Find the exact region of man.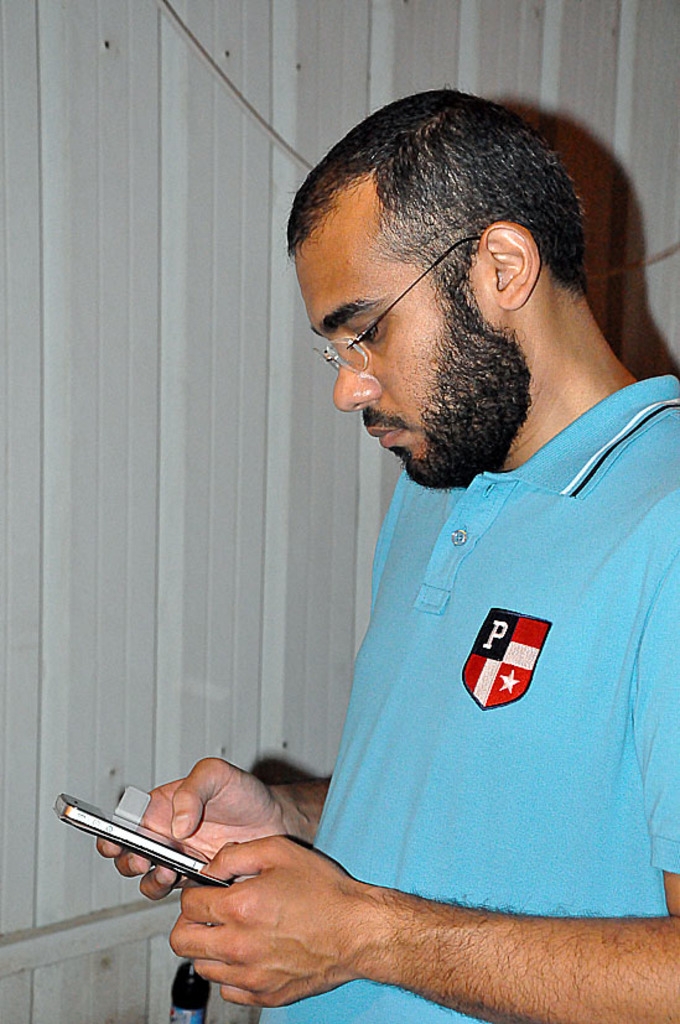
Exact region: (x1=250, y1=105, x2=678, y2=1012).
